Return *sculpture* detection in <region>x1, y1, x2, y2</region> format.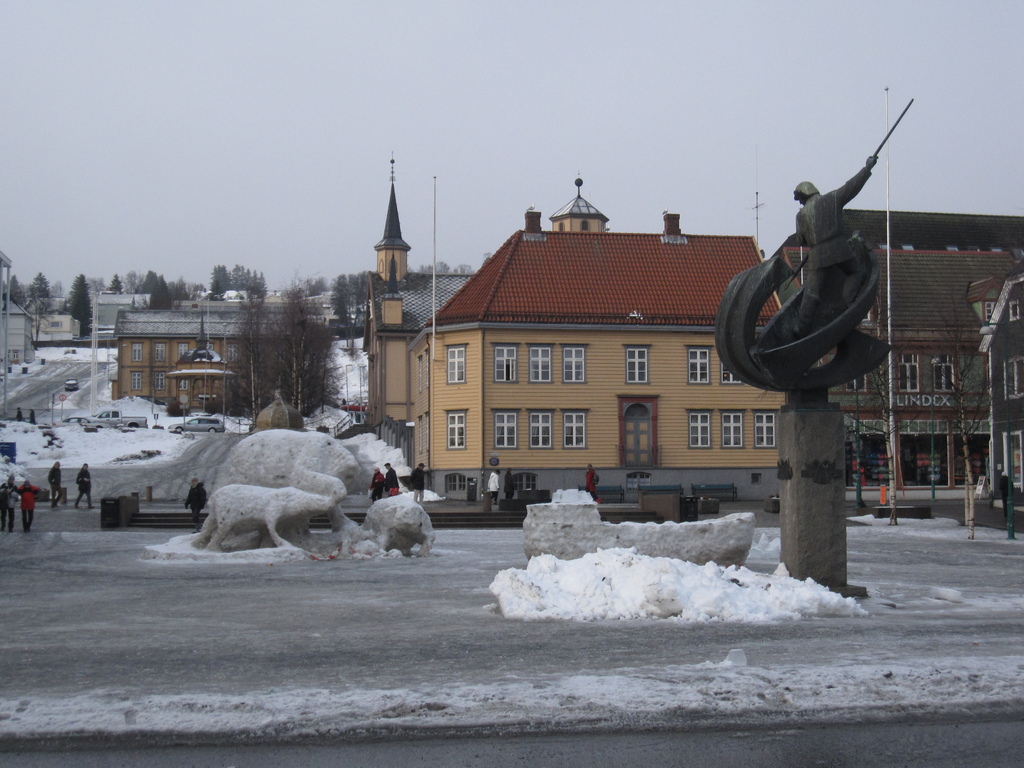
<region>214, 428, 365, 527</region>.
